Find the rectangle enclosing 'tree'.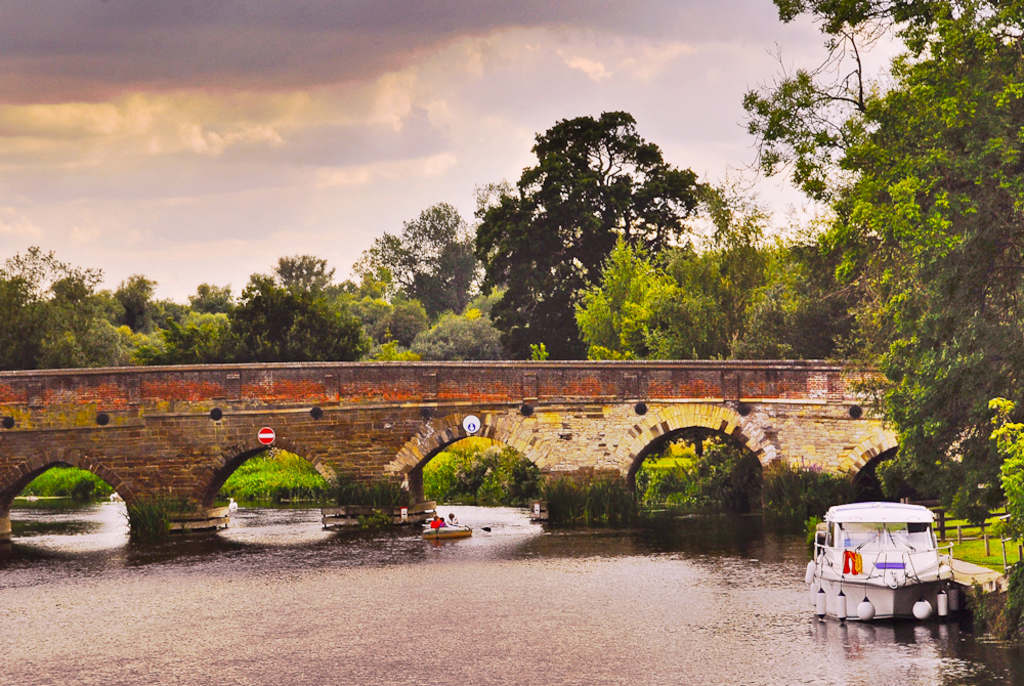
x1=819 y1=0 x2=1023 y2=523.
